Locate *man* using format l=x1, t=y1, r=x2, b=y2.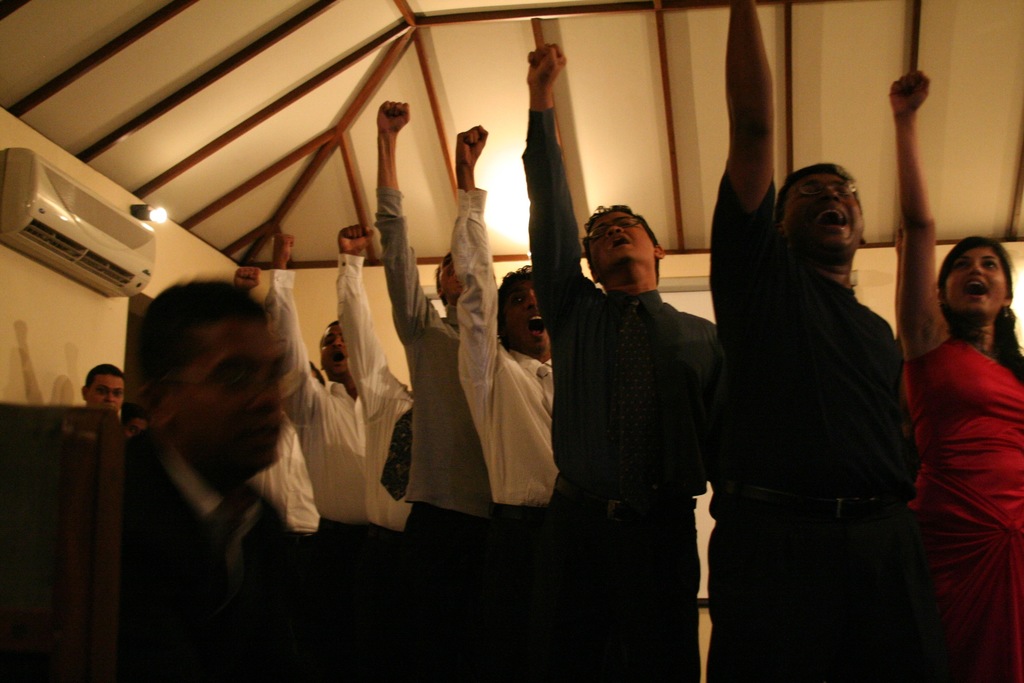
l=371, t=98, r=496, b=682.
